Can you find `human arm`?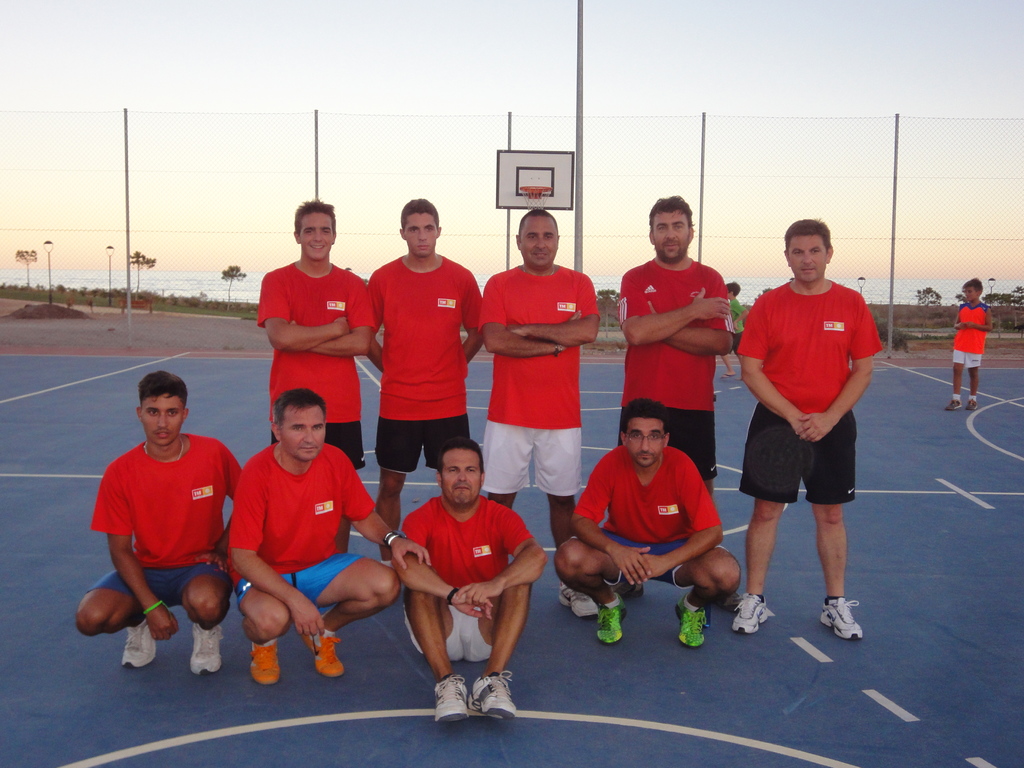
Yes, bounding box: locate(225, 452, 333, 641).
